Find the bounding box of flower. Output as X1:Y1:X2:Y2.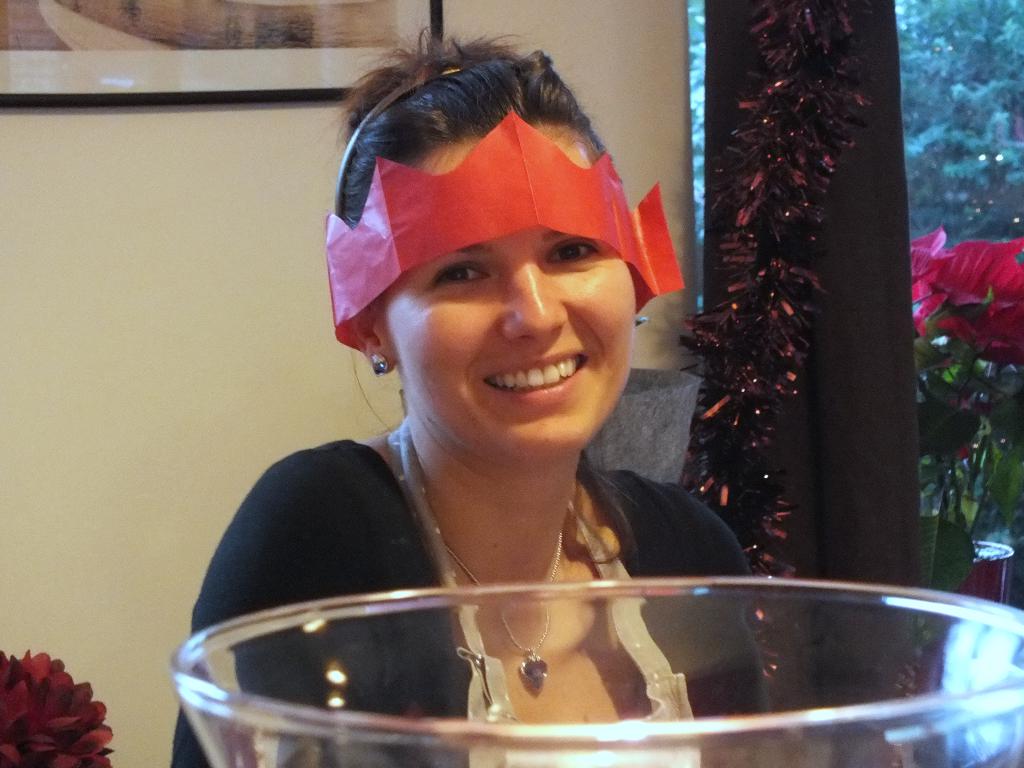
1:662:100:767.
